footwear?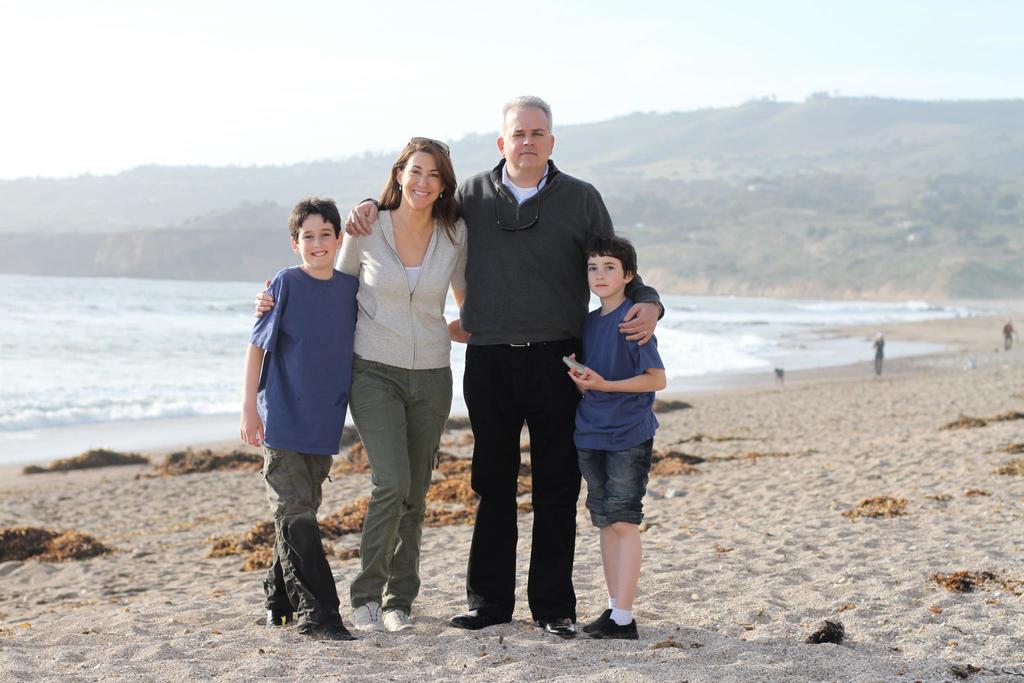
x1=584 y1=607 x2=635 y2=641
